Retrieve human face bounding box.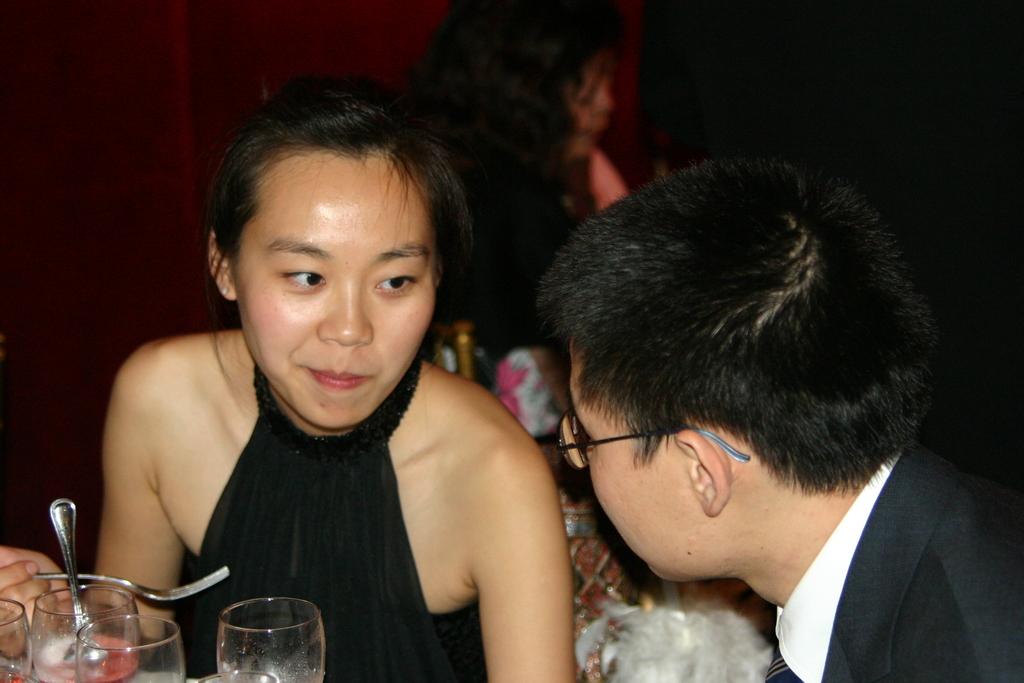
Bounding box: {"x1": 241, "y1": 167, "x2": 436, "y2": 425}.
